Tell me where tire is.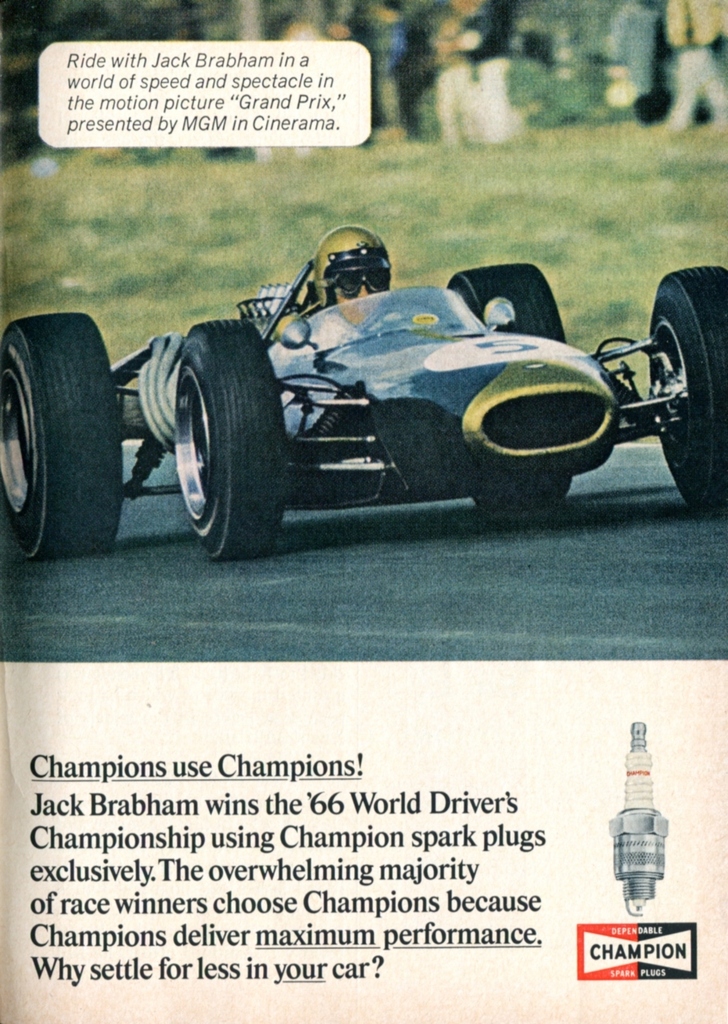
tire is at bbox(10, 297, 134, 558).
